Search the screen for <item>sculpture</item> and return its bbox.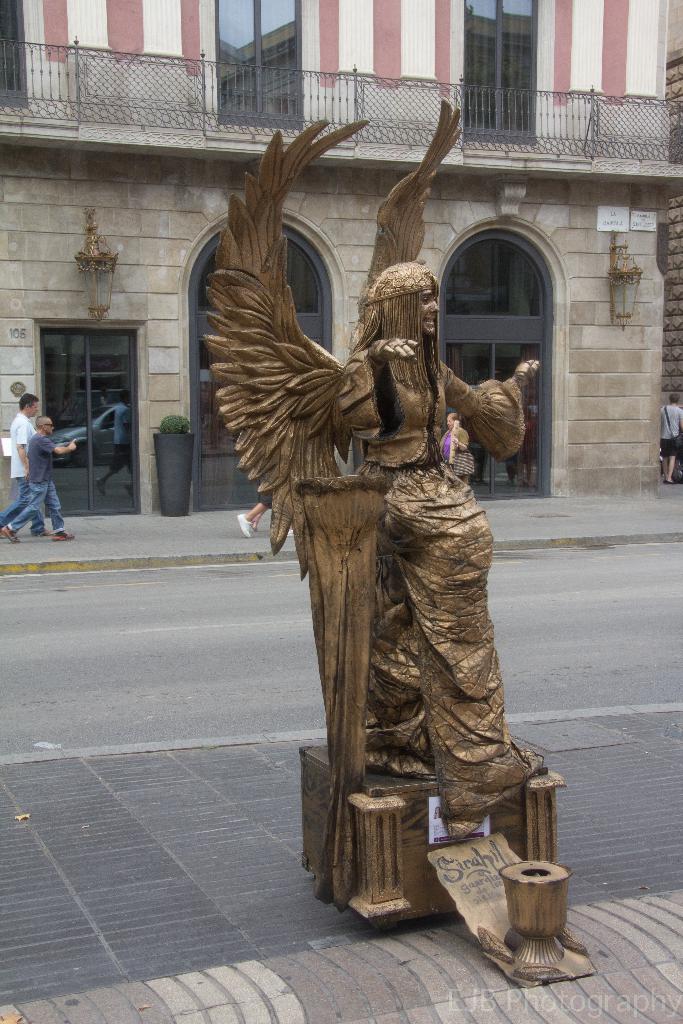
Found: 199, 95, 591, 988.
